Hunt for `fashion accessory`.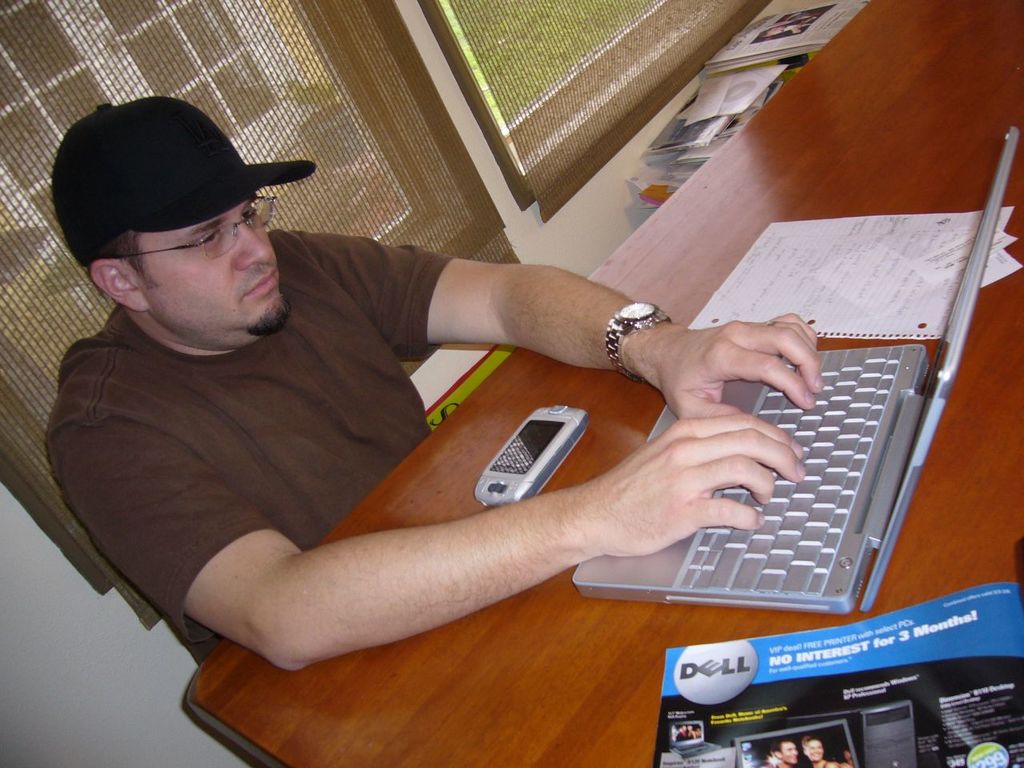
Hunted down at <region>602, 303, 672, 387</region>.
